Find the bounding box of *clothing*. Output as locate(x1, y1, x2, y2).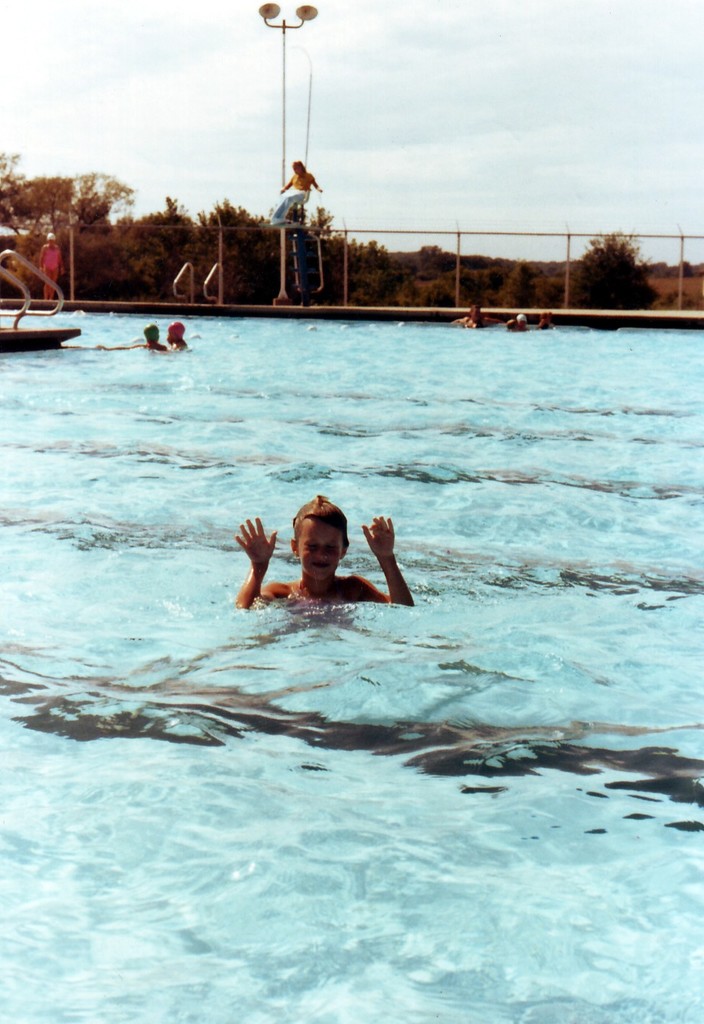
locate(38, 241, 65, 278).
